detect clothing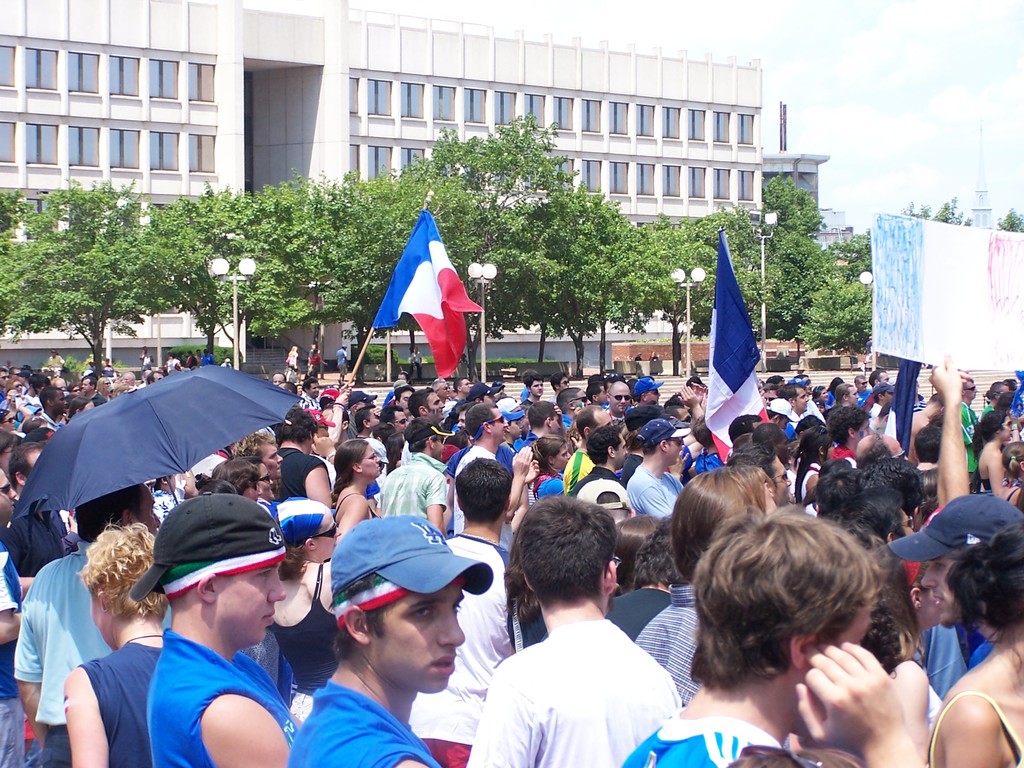
region(285, 353, 301, 378)
